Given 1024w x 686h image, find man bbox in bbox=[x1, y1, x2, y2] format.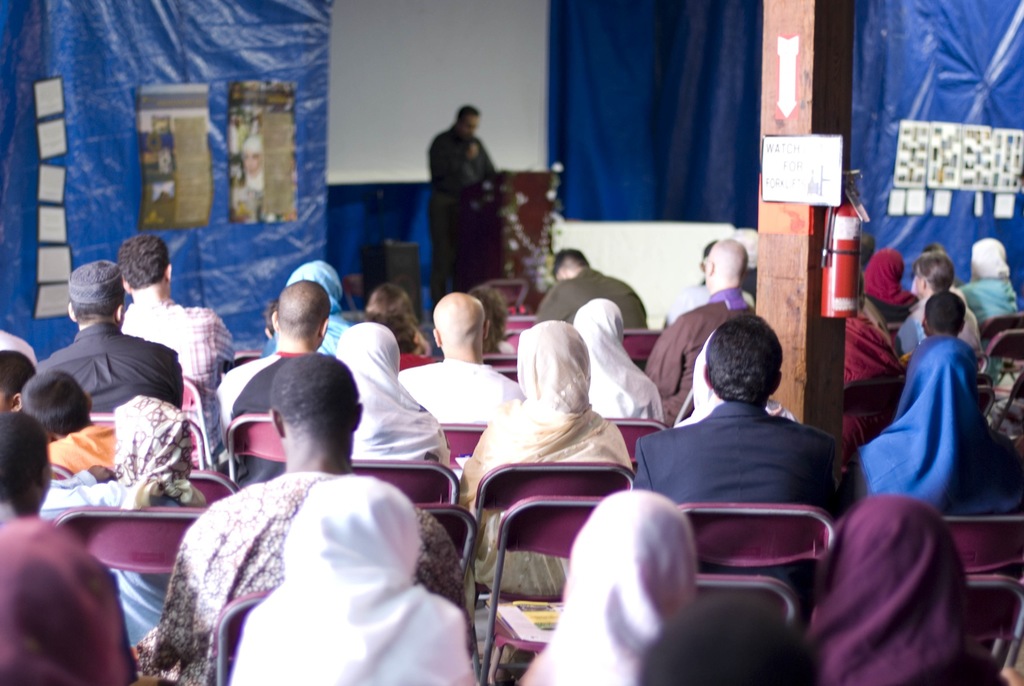
bbox=[216, 277, 328, 484].
